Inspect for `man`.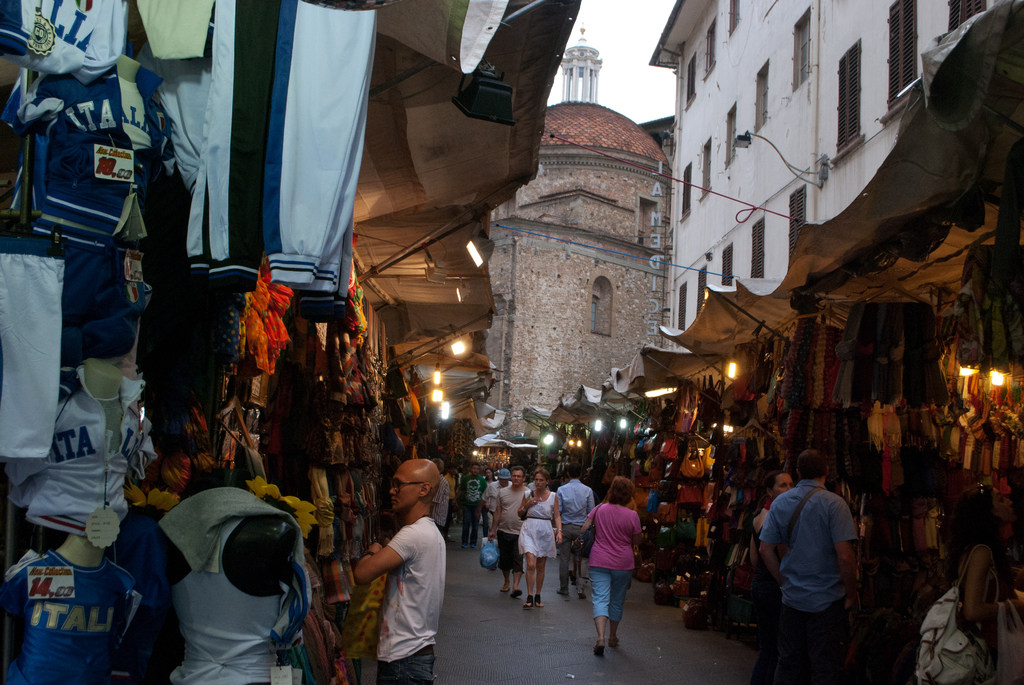
Inspection: left=484, top=464, right=525, bottom=594.
